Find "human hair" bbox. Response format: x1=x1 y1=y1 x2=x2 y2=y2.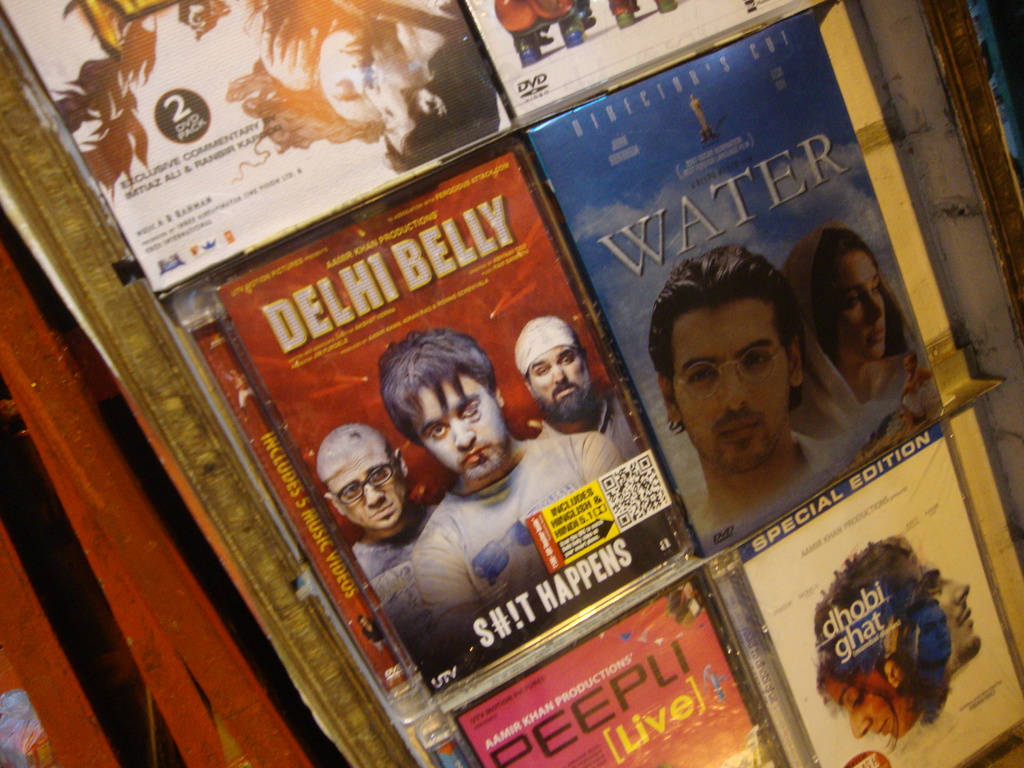
x1=522 y1=361 x2=534 y2=387.
